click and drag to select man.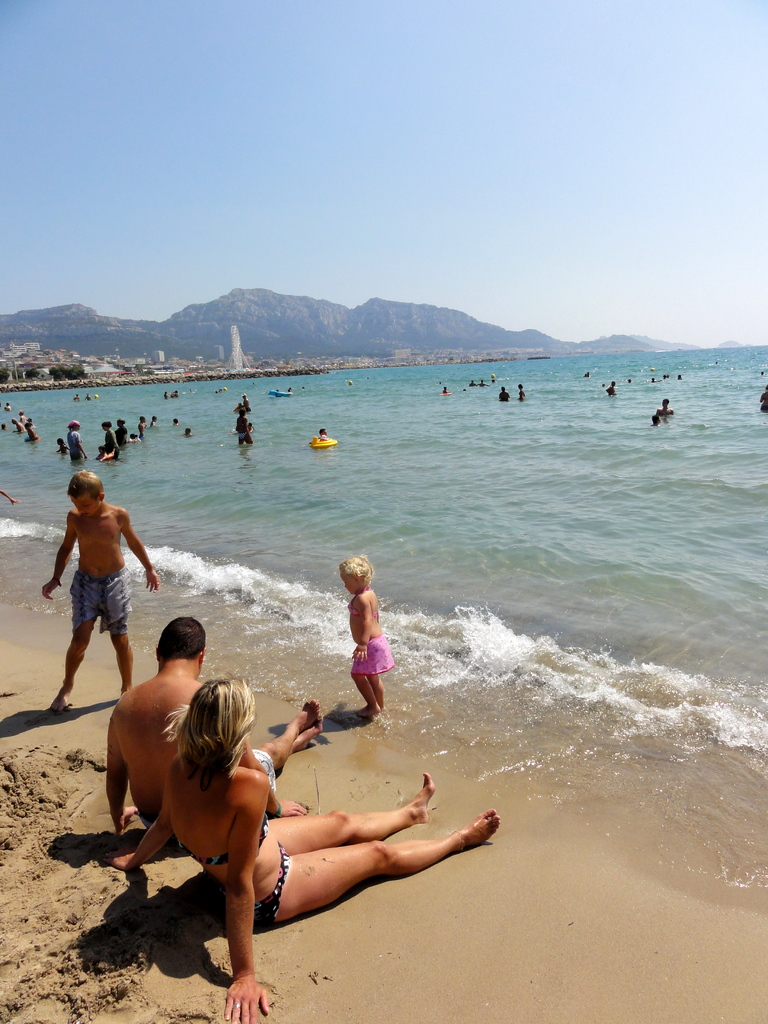
Selection: l=657, t=397, r=675, b=413.
